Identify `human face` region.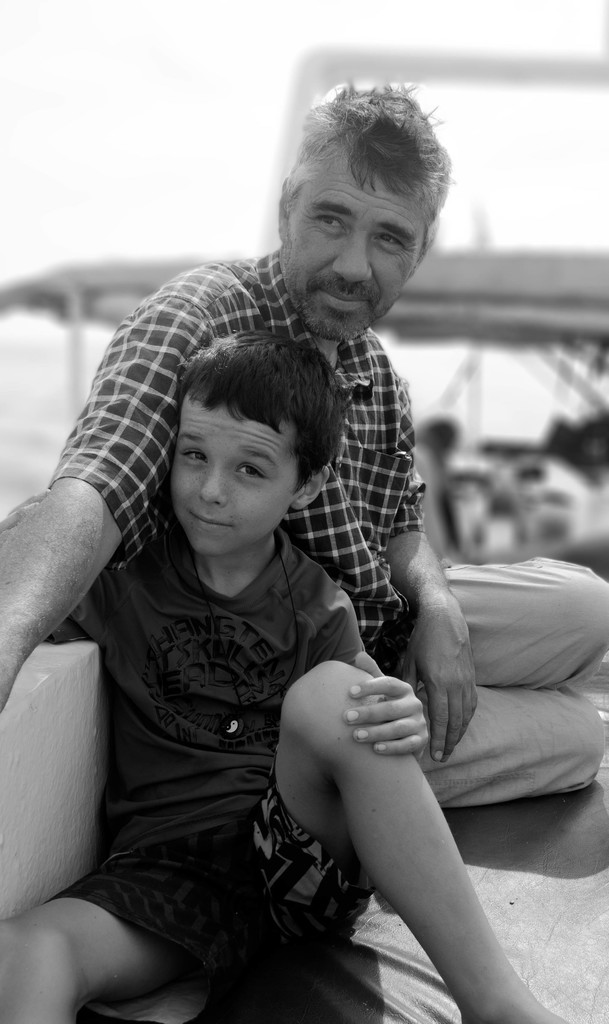
Region: {"left": 286, "top": 161, "right": 425, "bottom": 340}.
